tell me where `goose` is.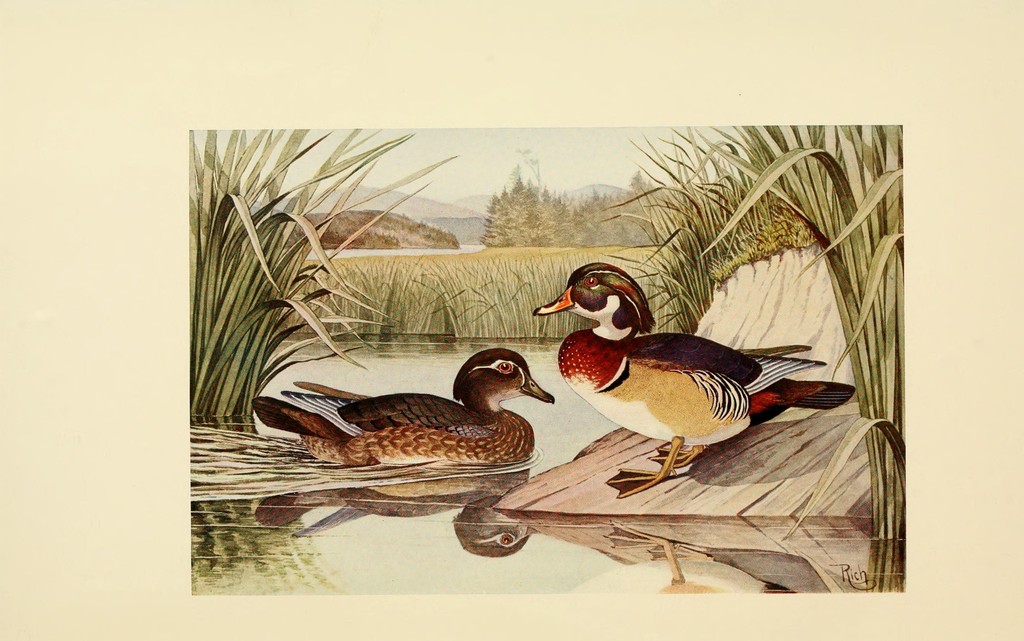
`goose` is at 250,348,553,469.
